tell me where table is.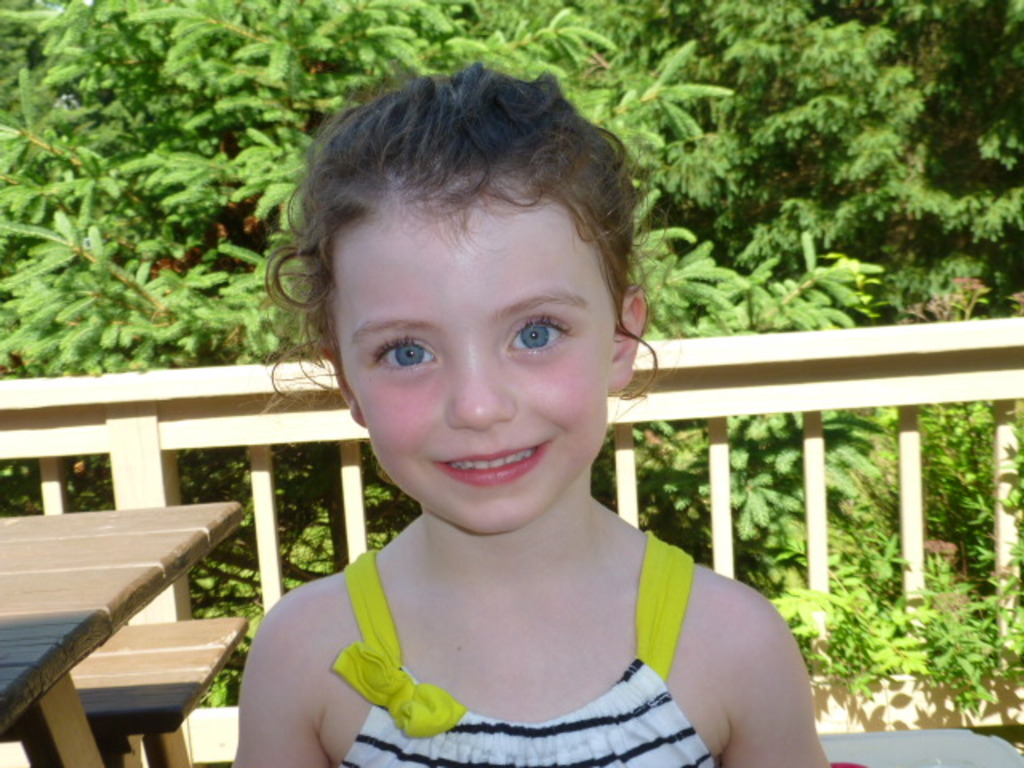
table is at Rect(0, 403, 299, 749).
